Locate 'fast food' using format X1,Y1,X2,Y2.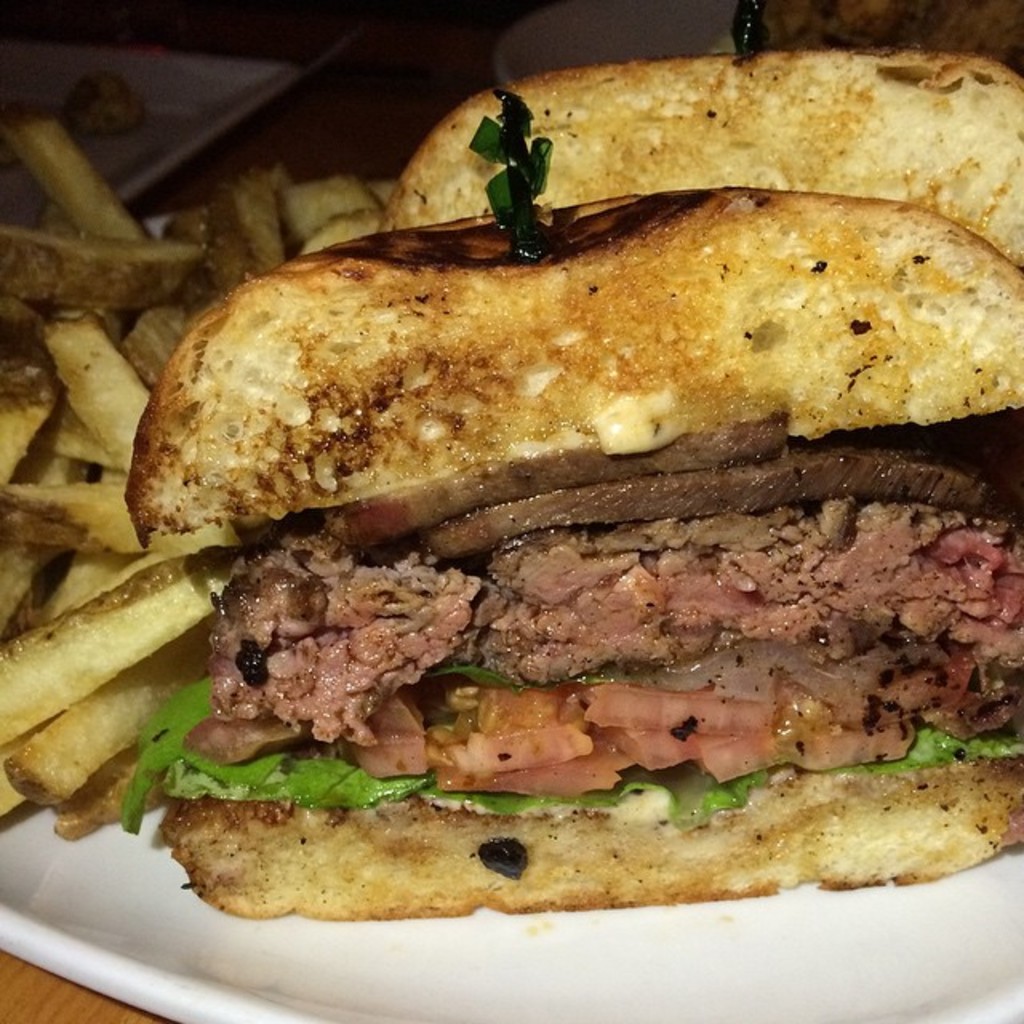
266,147,398,264.
